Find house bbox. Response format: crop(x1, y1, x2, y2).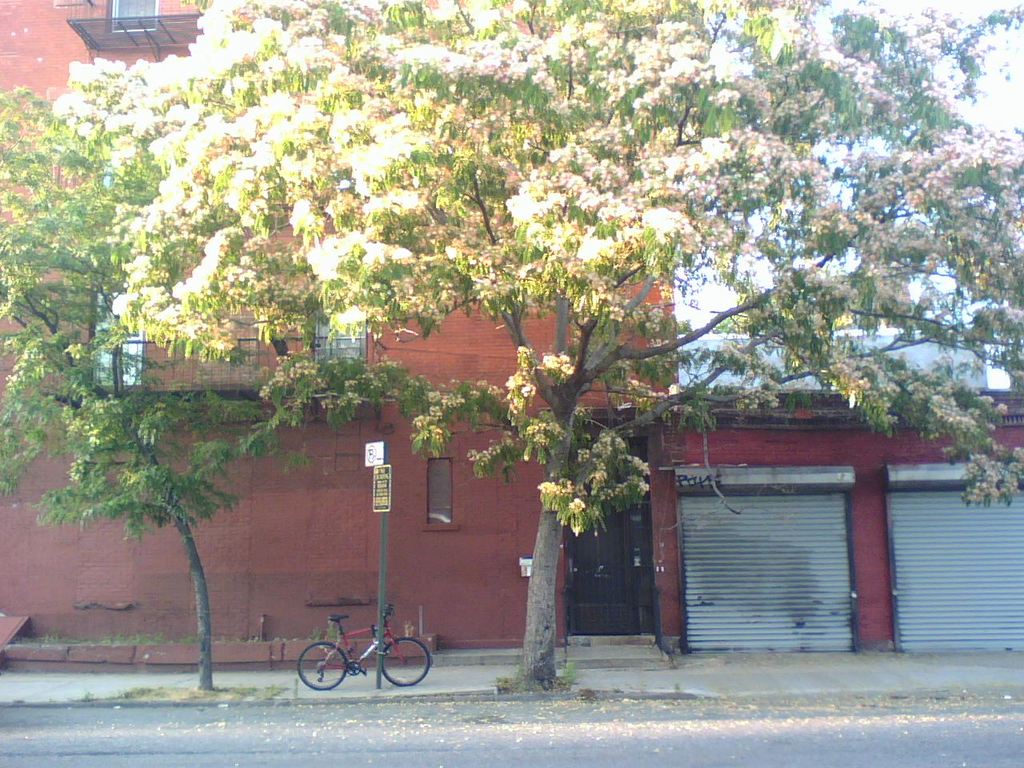
crop(671, 334, 994, 402).
